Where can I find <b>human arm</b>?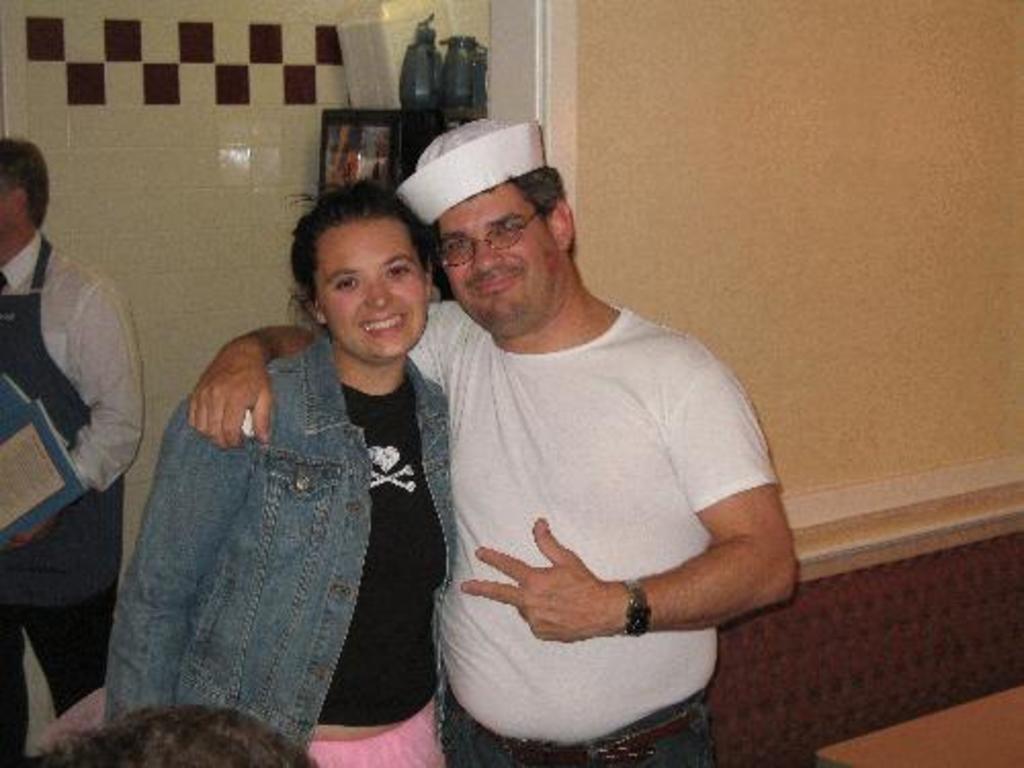
You can find it at locate(188, 301, 451, 451).
